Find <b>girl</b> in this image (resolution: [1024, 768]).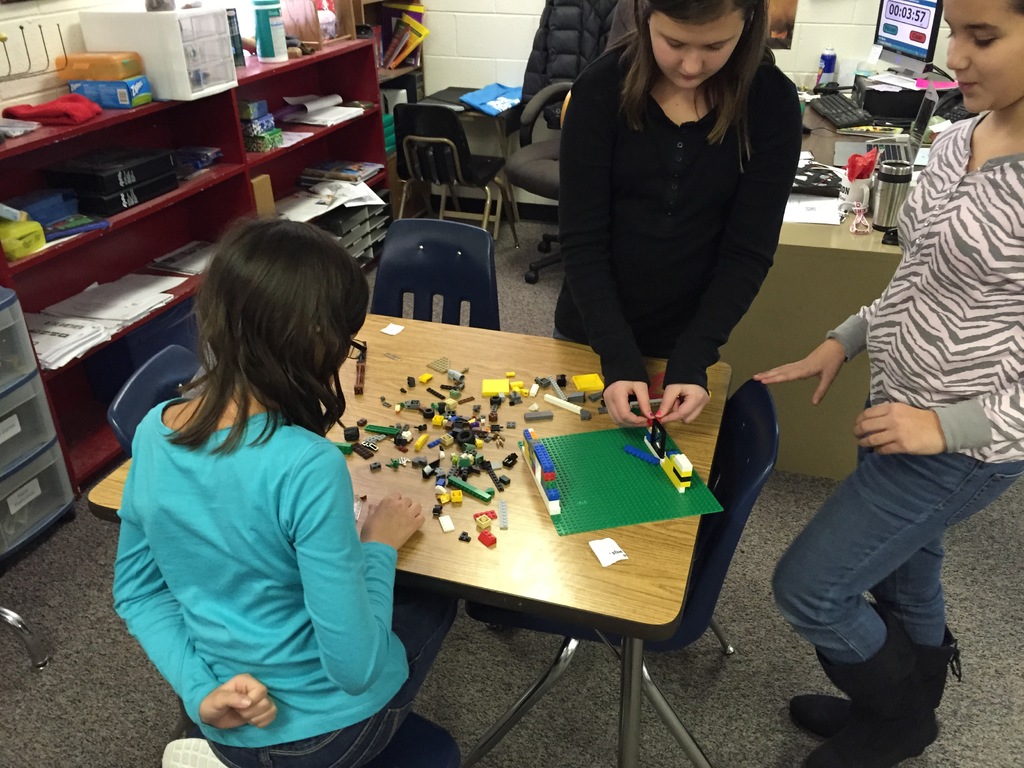
<bbox>116, 216, 463, 767</bbox>.
